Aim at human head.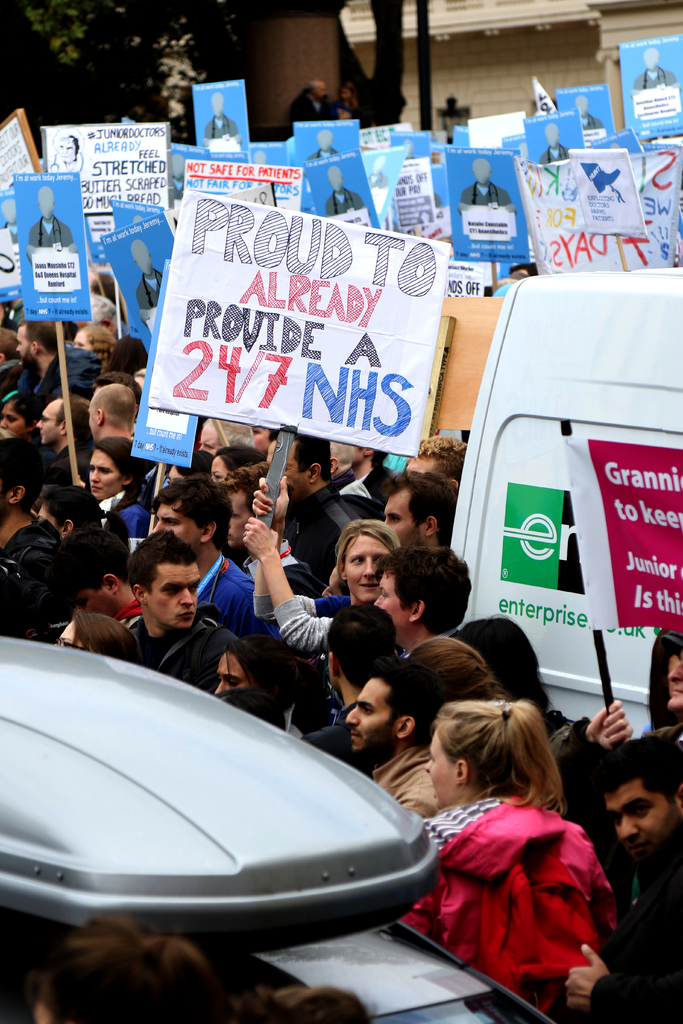
Aimed at 213:636:290:696.
